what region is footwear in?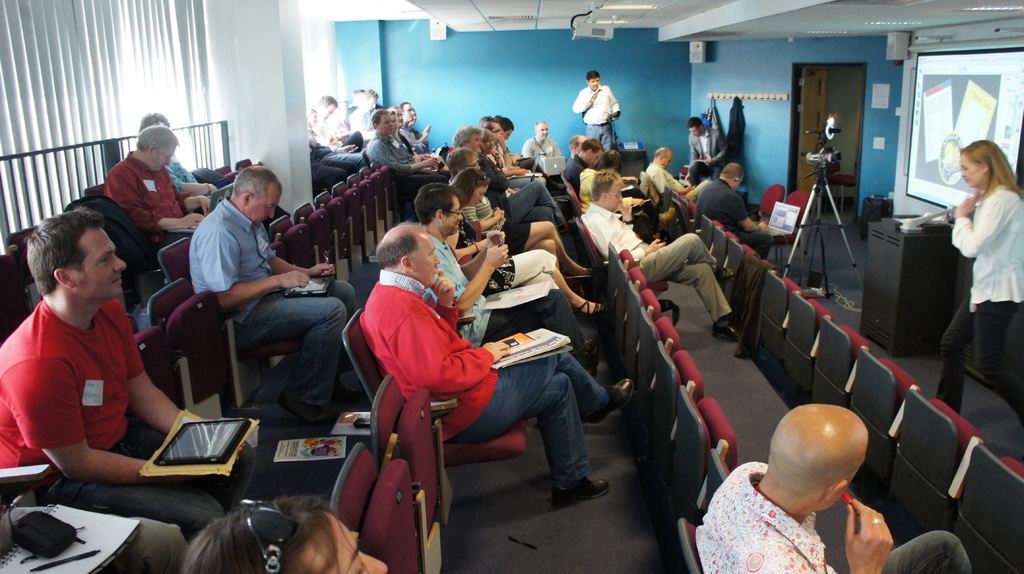
<box>593,373,634,426</box>.
